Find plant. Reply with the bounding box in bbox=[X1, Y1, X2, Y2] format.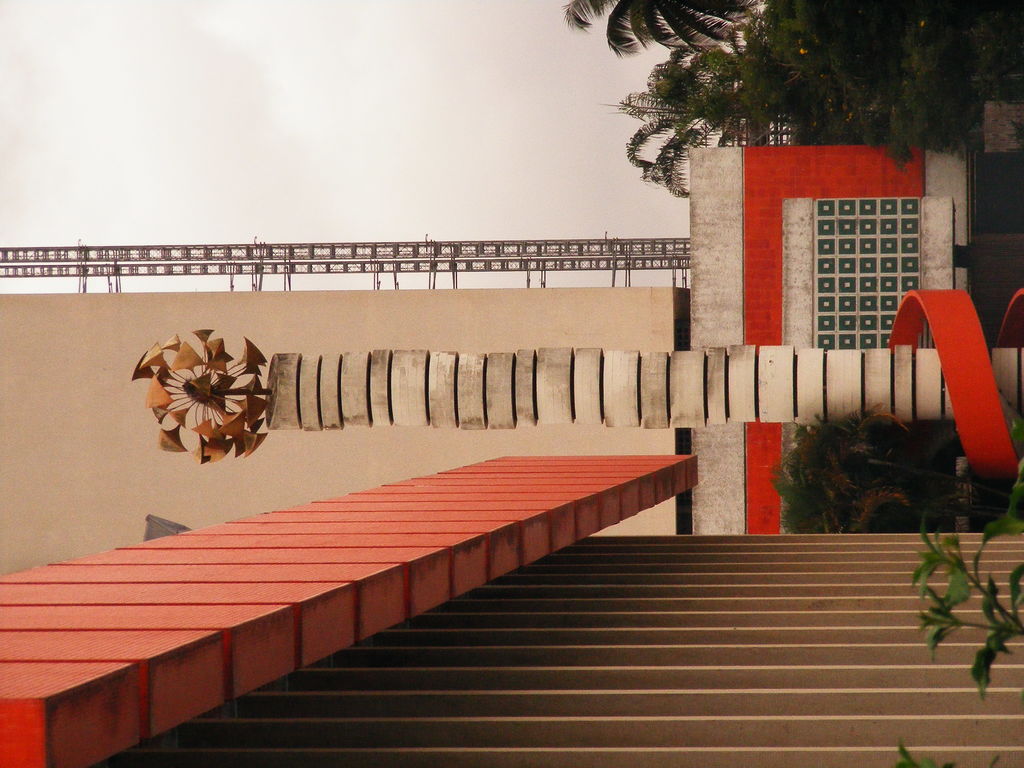
bbox=[762, 398, 960, 539].
